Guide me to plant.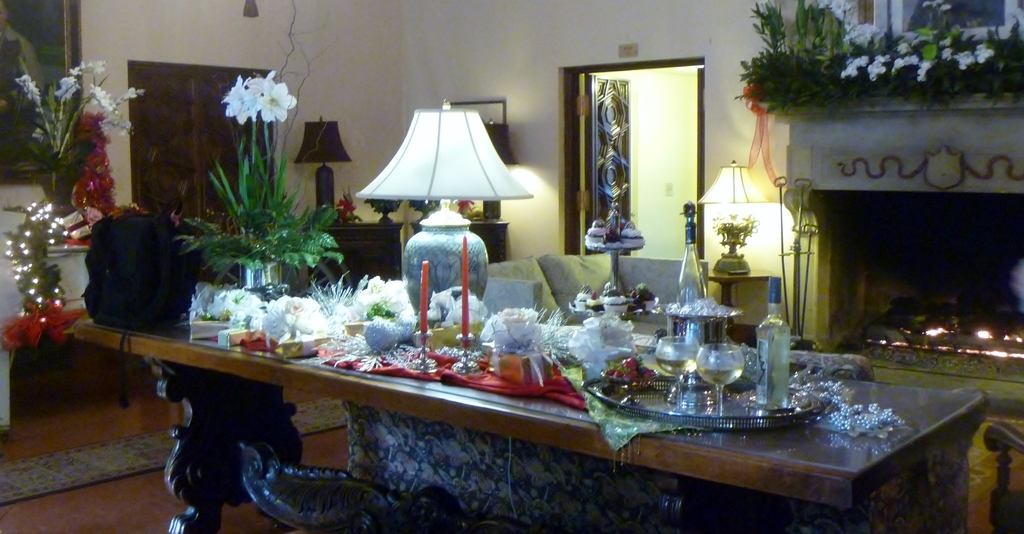
Guidance: {"left": 9, "top": 53, "right": 147, "bottom": 194}.
